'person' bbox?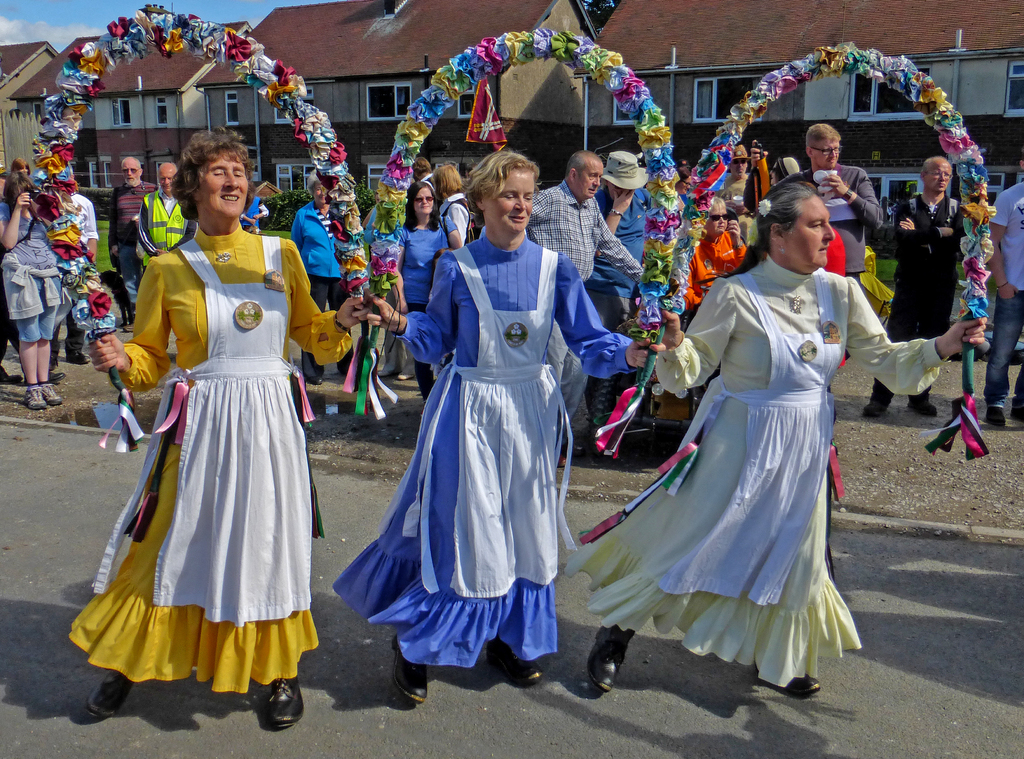
rect(333, 151, 666, 708)
